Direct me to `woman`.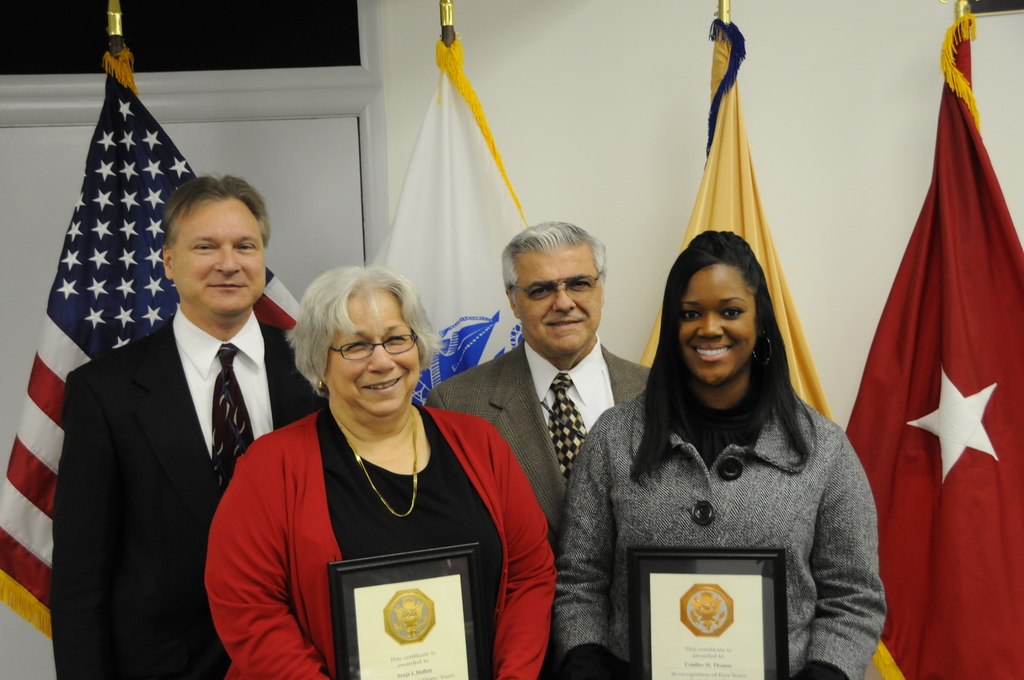
Direction: (551, 227, 891, 679).
